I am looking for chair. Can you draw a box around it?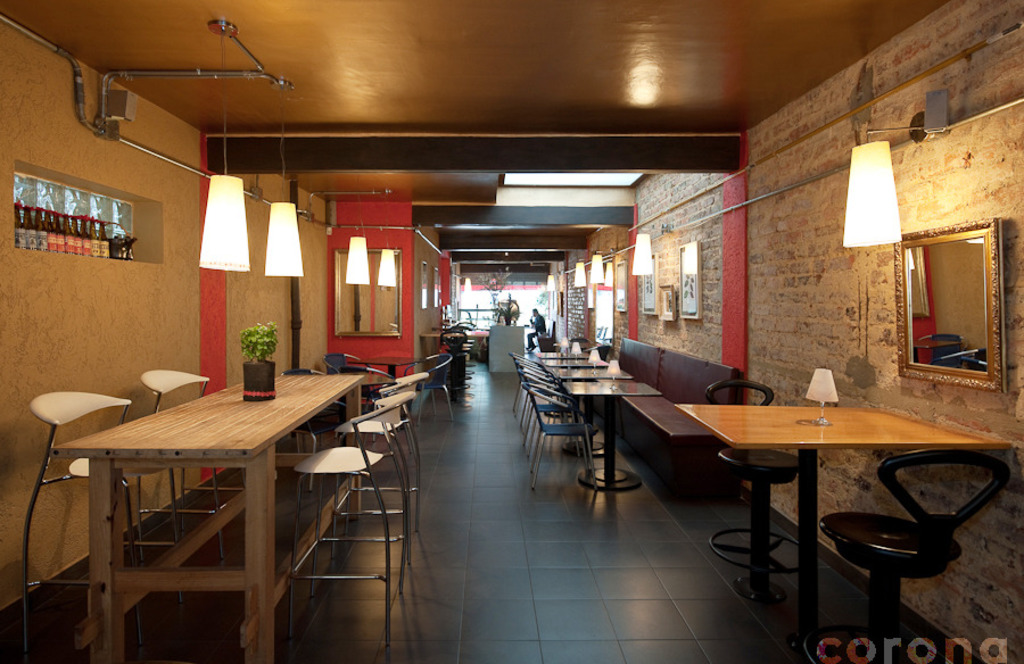
Sure, the bounding box is 19,389,181,663.
